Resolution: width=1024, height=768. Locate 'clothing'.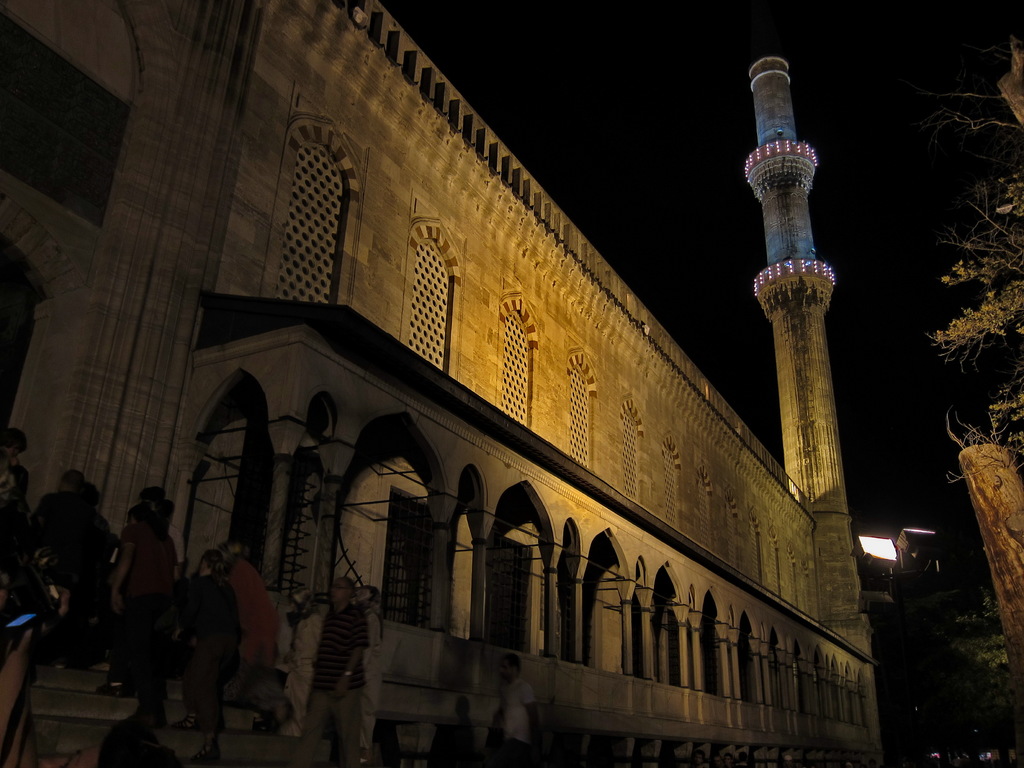
locate(494, 674, 538, 767).
